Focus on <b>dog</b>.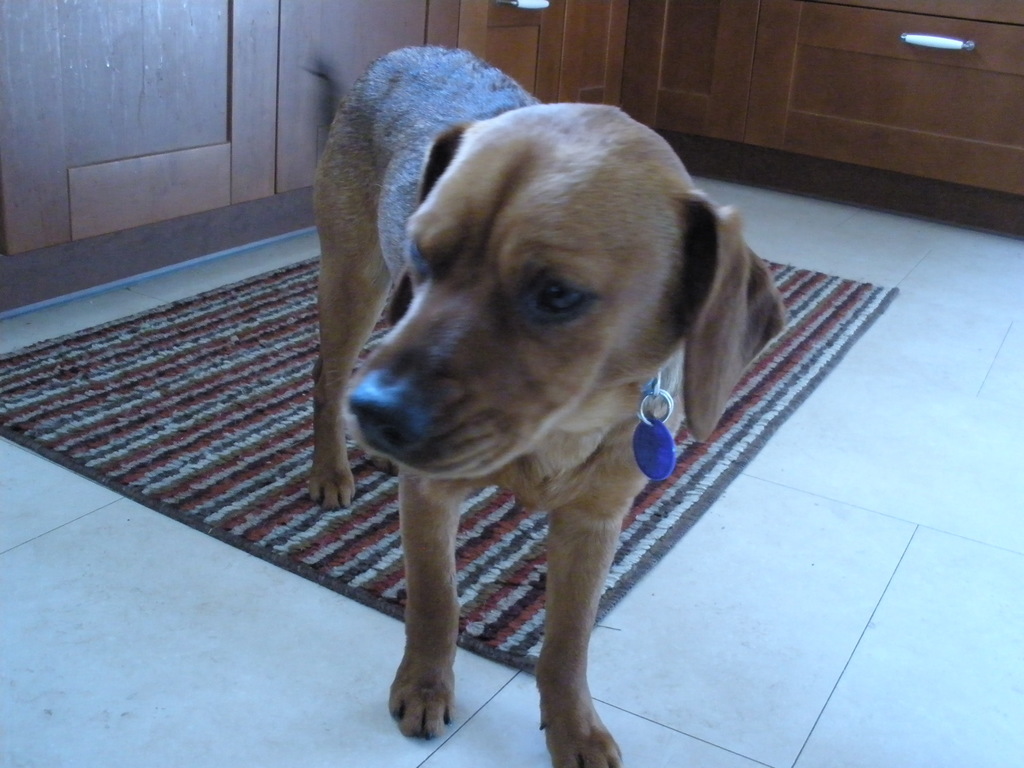
Focused at <box>309,42,783,767</box>.
